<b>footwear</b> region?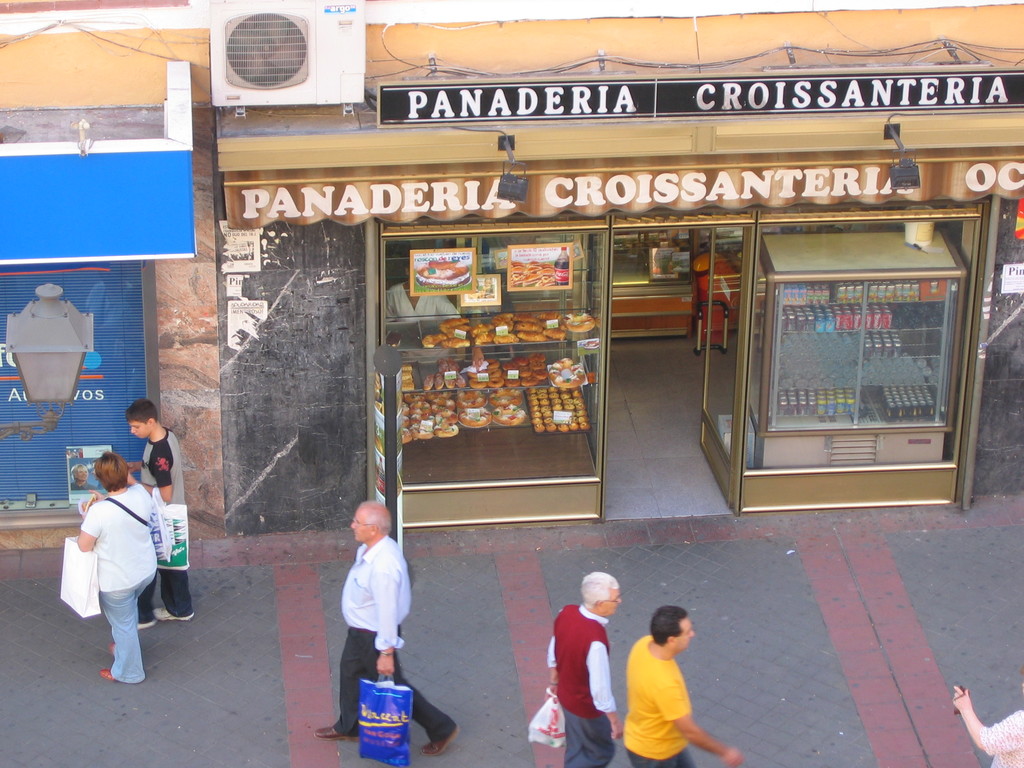
[left=109, top=640, right=115, bottom=657]
